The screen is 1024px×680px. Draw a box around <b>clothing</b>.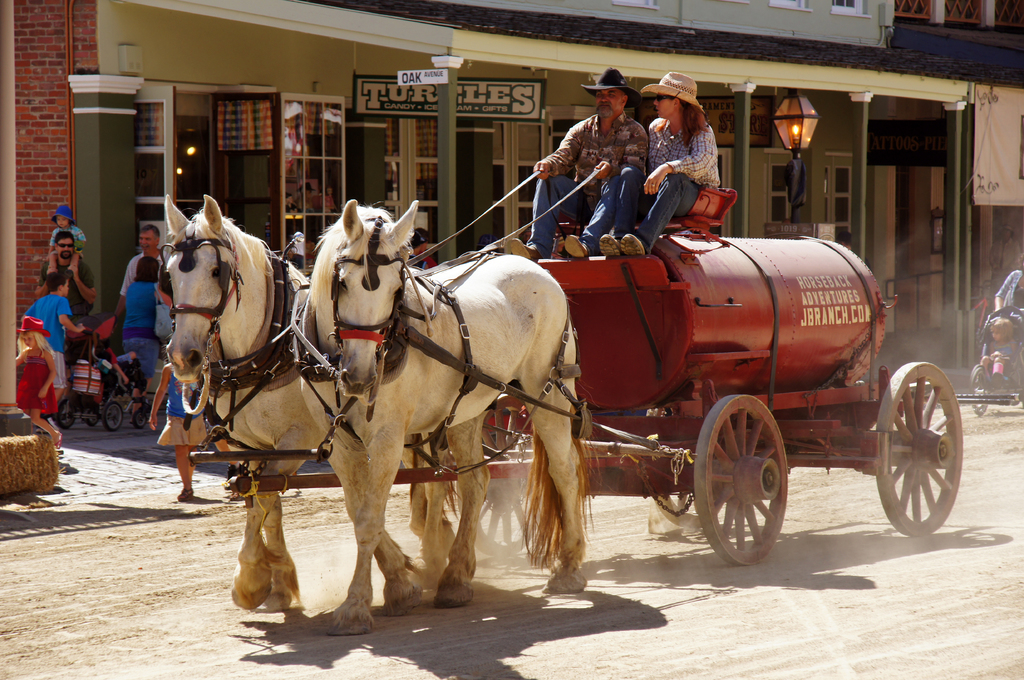
select_region(35, 257, 98, 315).
